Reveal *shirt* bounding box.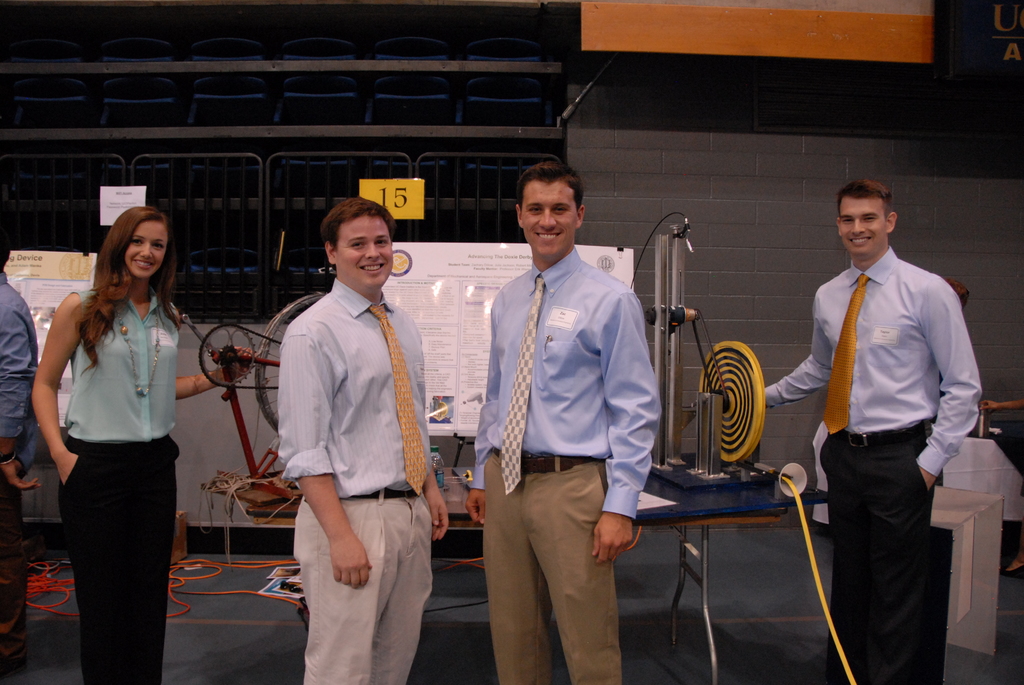
Revealed: l=465, t=248, r=668, b=524.
